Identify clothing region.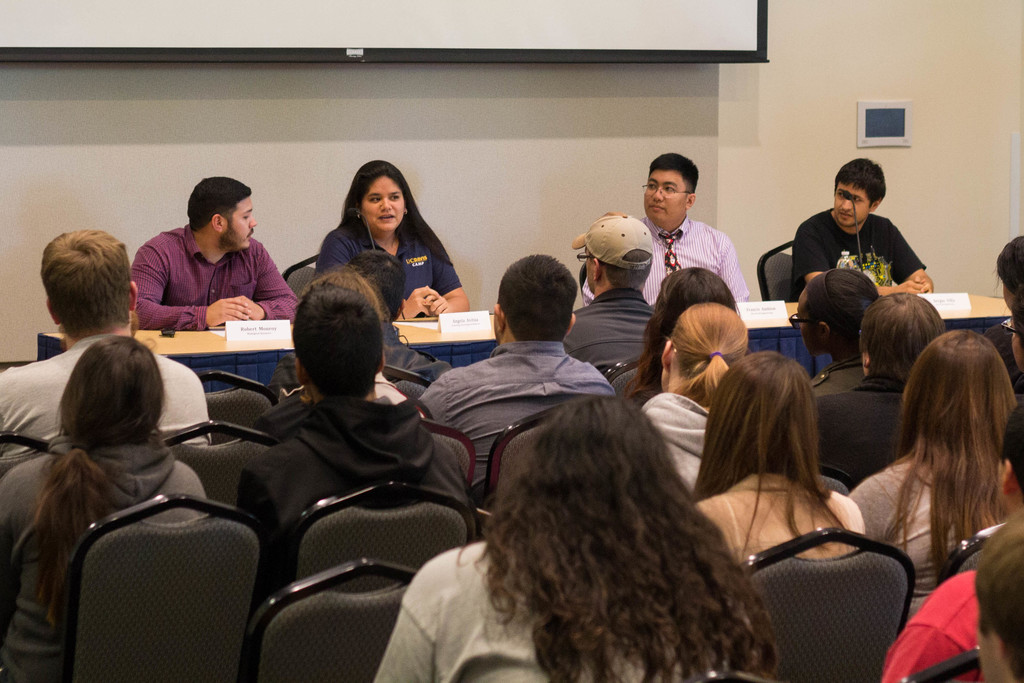
Region: 639,388,712,497.
